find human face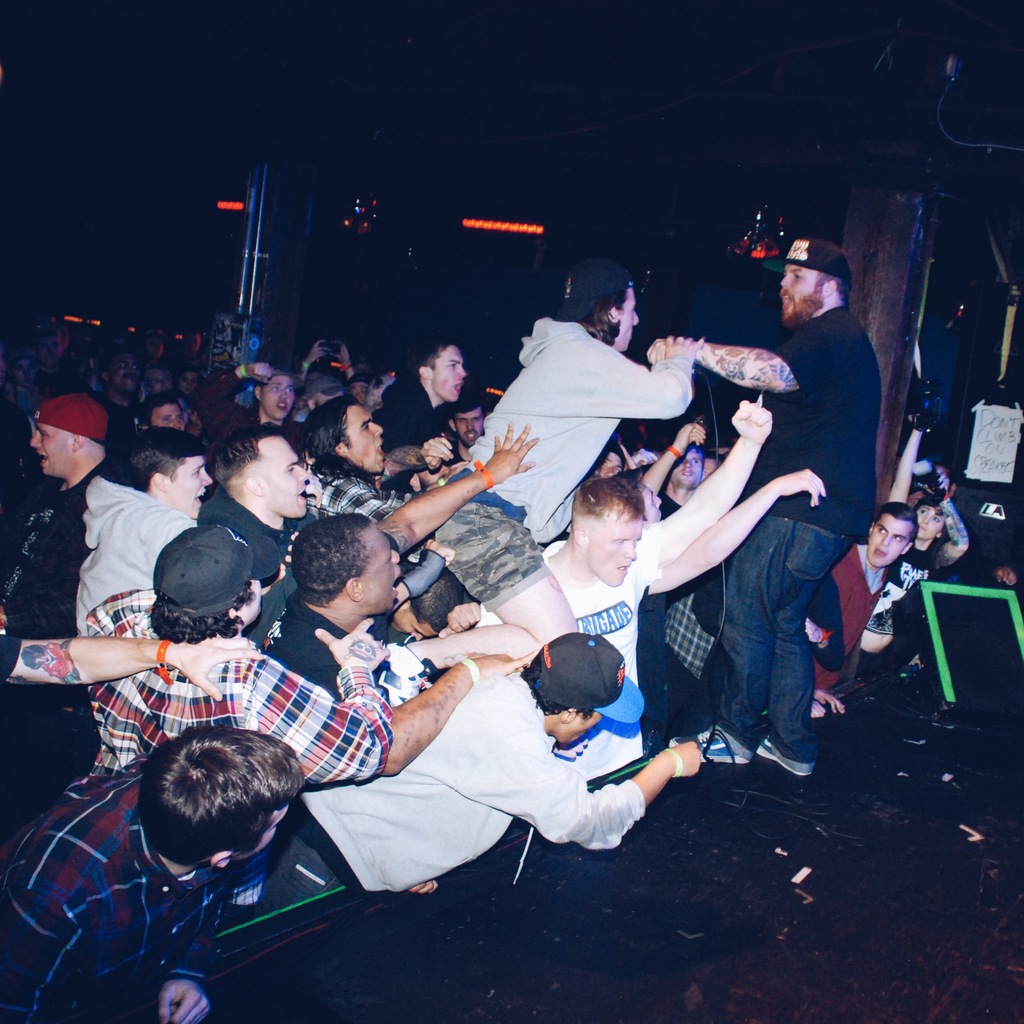
(455,410,482,444)
